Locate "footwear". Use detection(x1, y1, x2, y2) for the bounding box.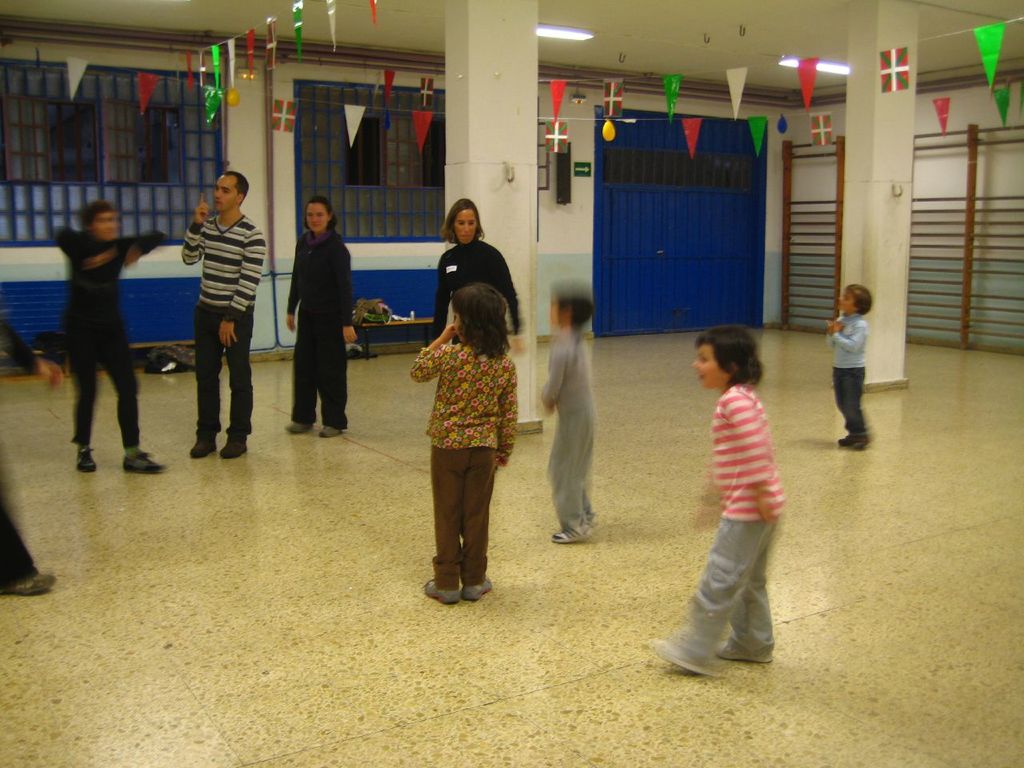
detection(290, 421, 310, 433).
